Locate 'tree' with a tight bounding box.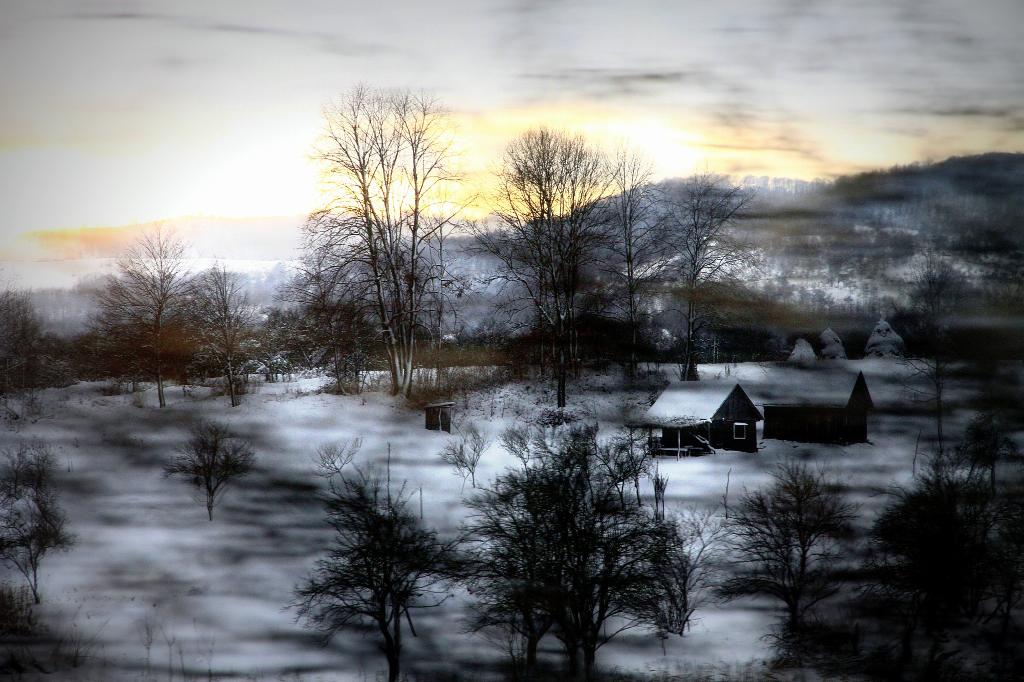
[90, 230, 218, 422].
